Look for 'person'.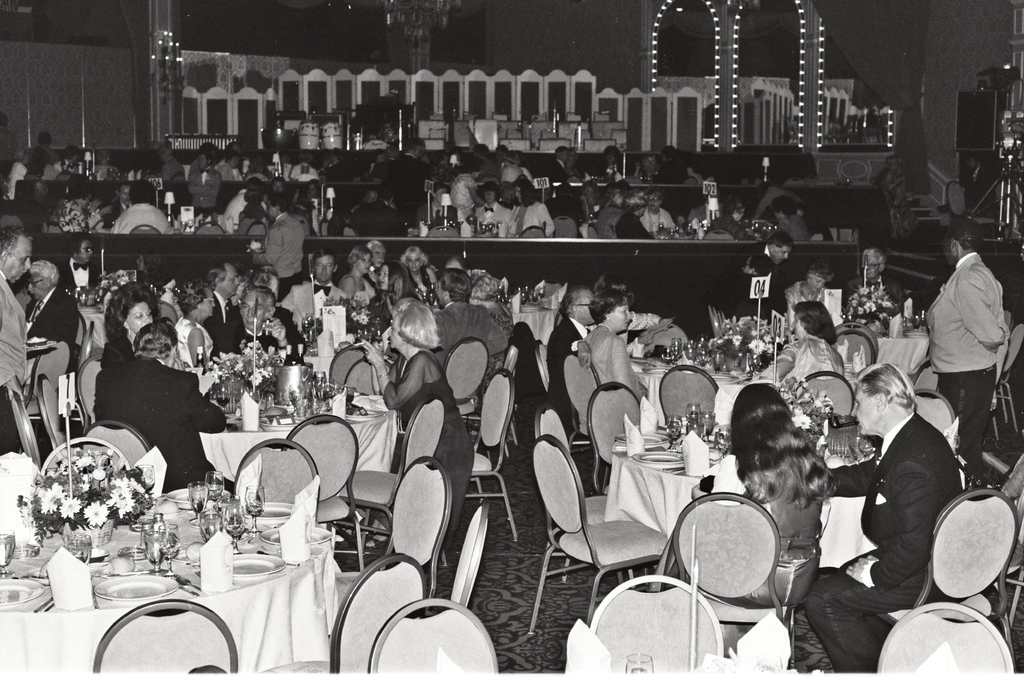
Found: crop(684, 369, 831, 582).
